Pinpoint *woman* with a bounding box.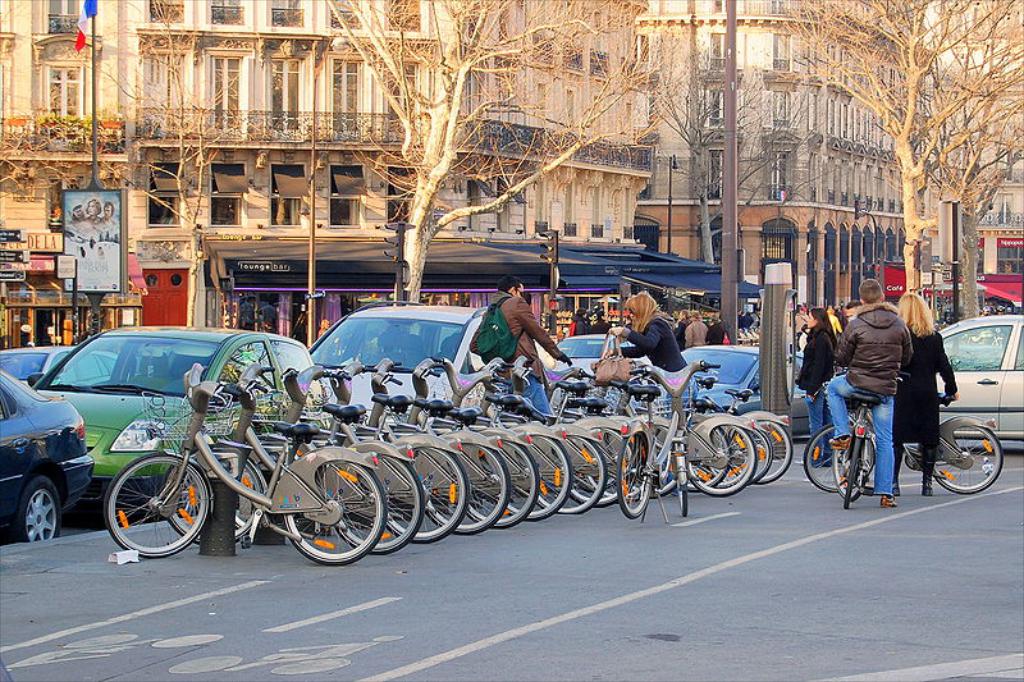
bbox=(603, 292, 689, 495).
